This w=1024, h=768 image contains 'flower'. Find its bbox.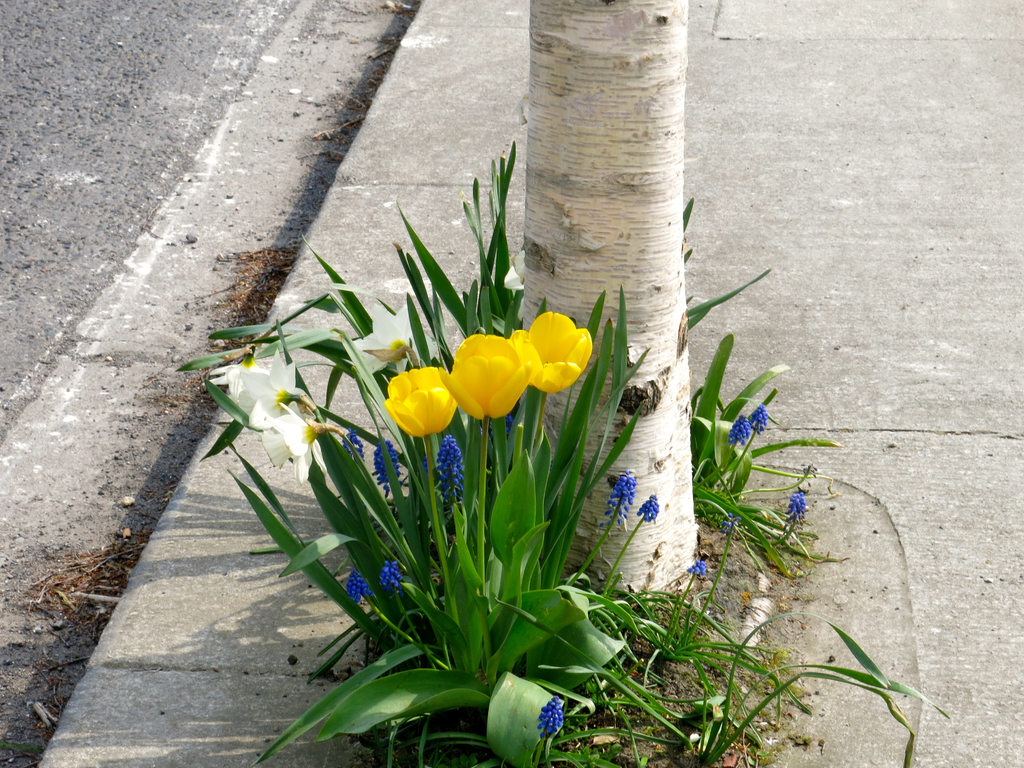
x1=250, y1=394, x2=325, y2=484.
